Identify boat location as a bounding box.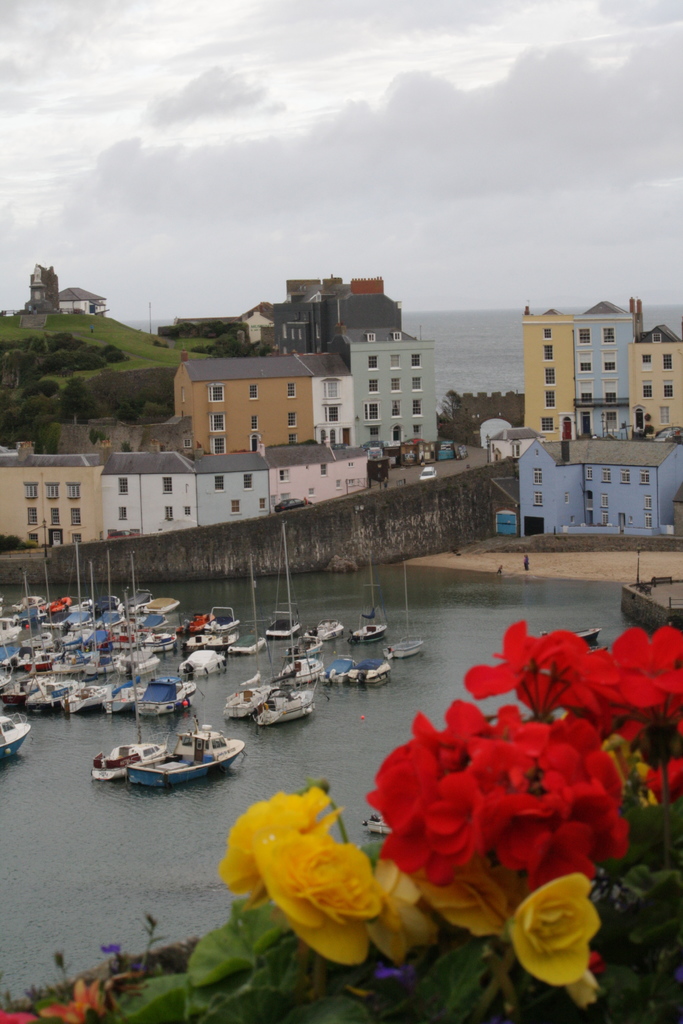
left=261, top=613, right=299, bottom=634.
